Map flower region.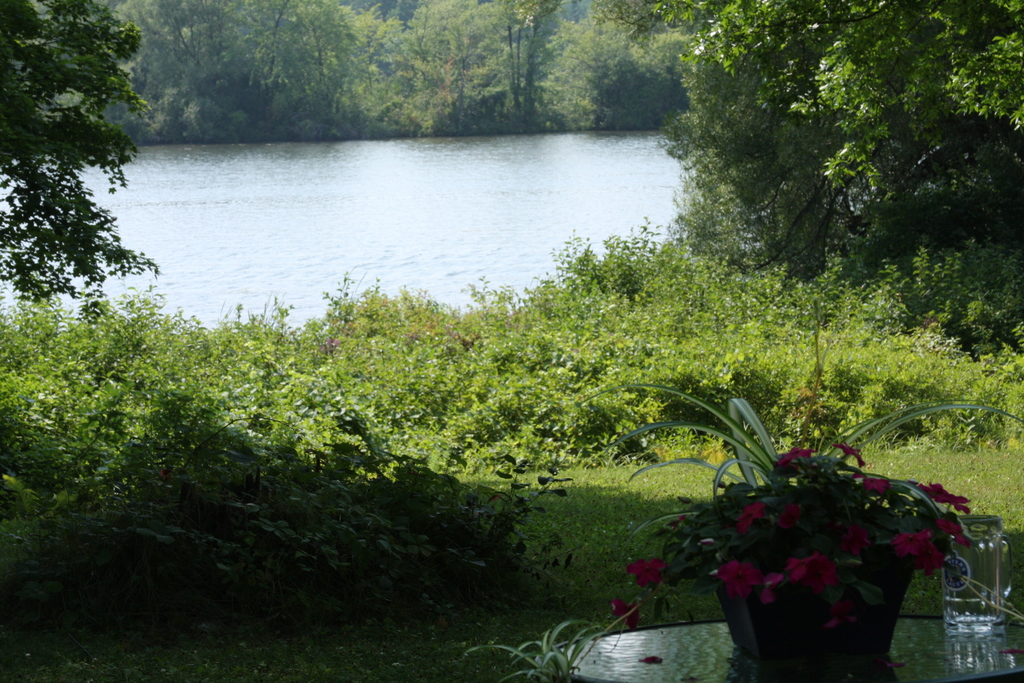
Mapped to [930, 494, 973, 513].
